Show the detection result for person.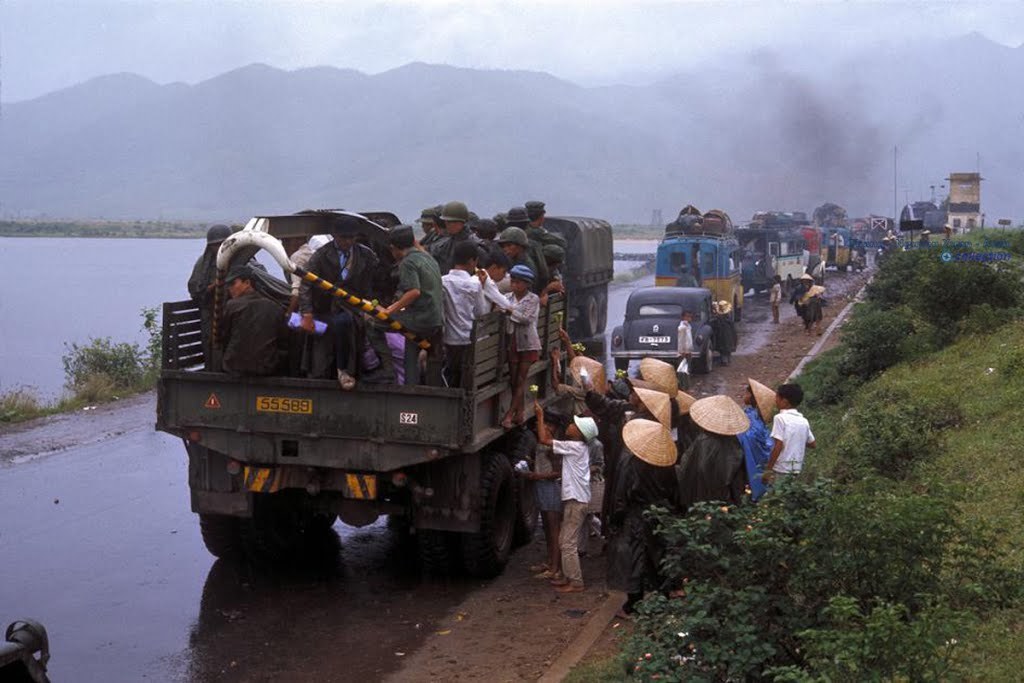
BBox(481, 271, 545, 433).
